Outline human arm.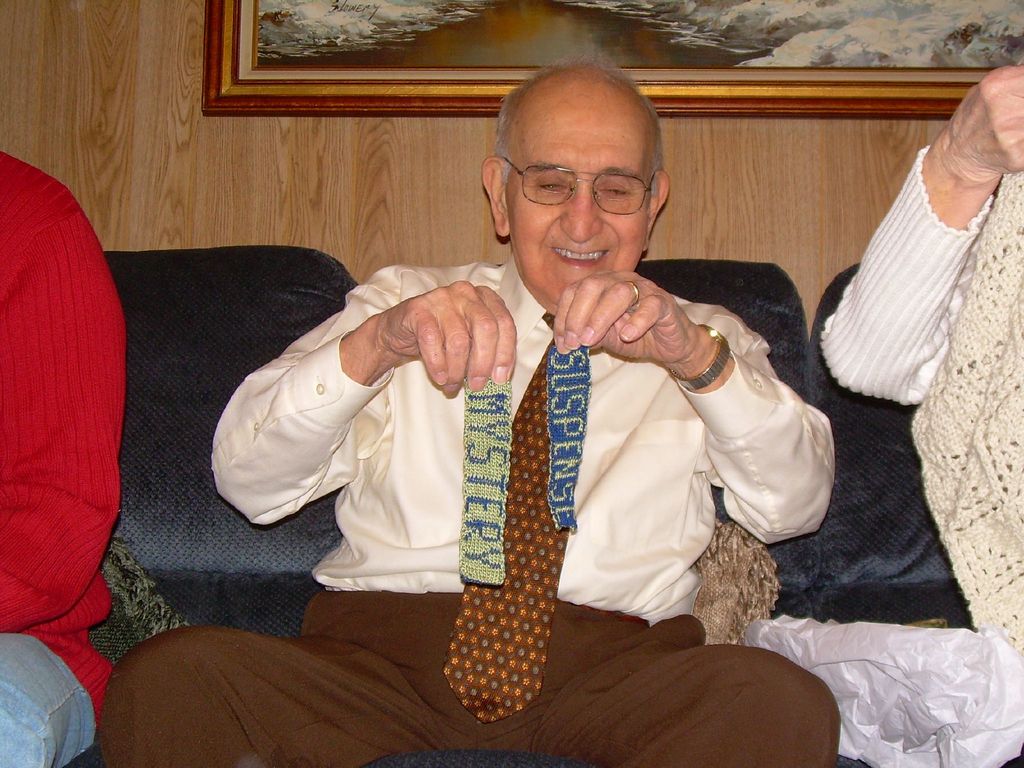
Outline: left=817, top=58, right=1023, bottom=408.
